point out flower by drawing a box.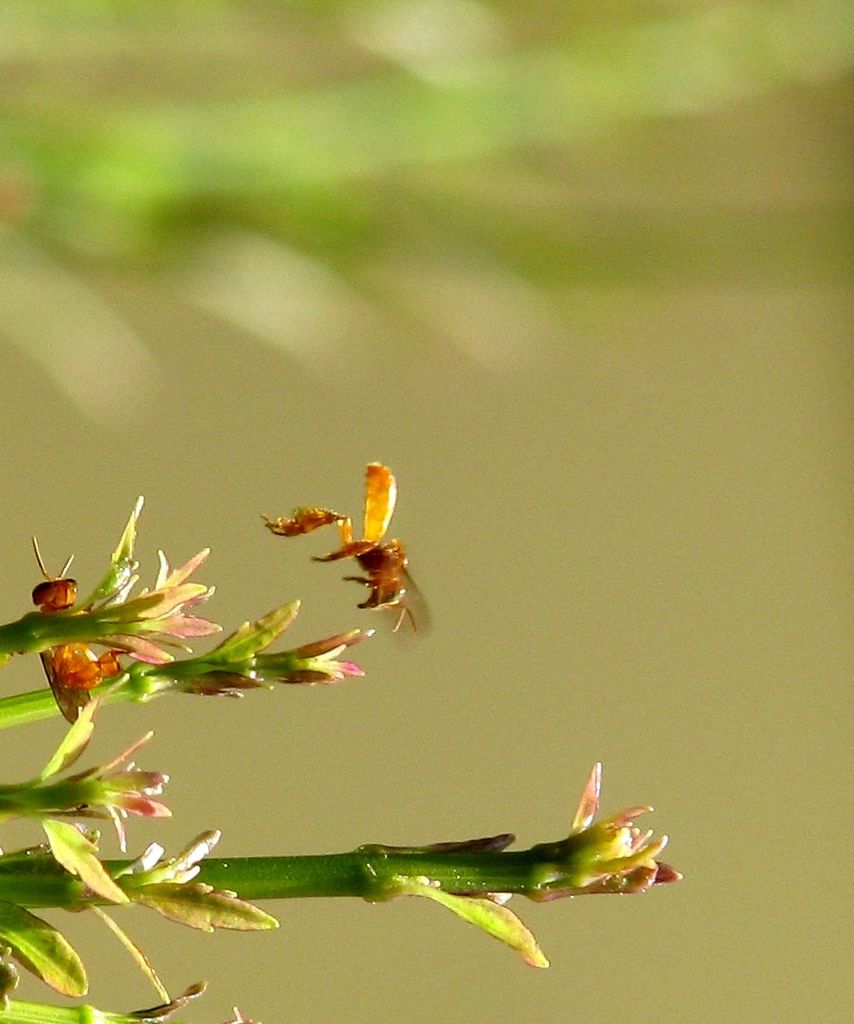
pyautogui.locateOnScreen(345, 835, 528, 992).
